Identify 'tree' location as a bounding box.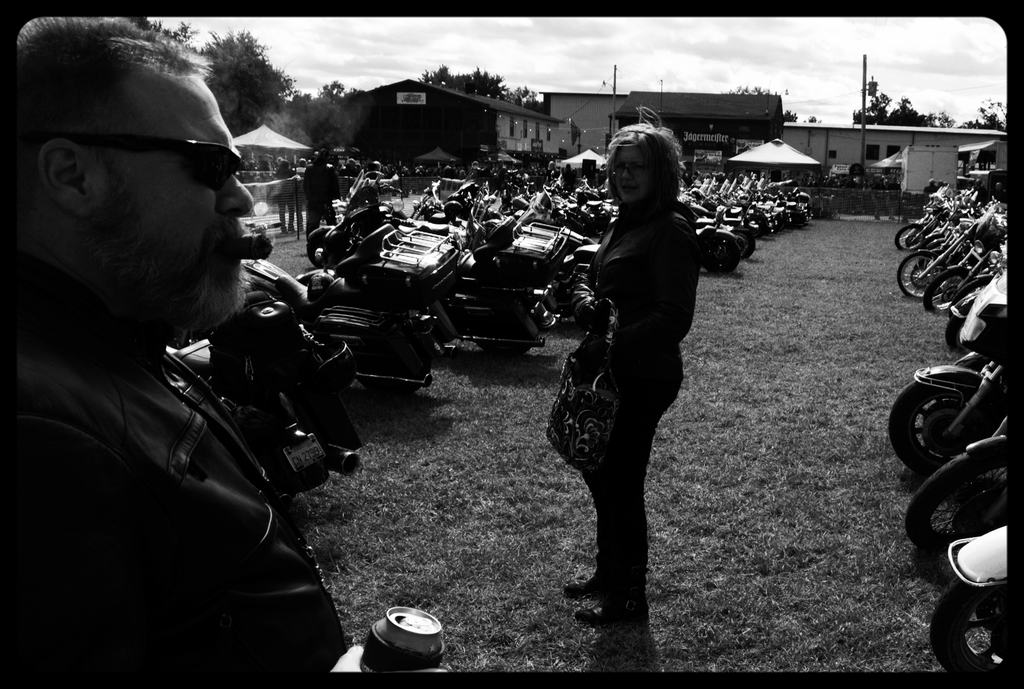
bbox=(411, 65, 543, 118).
